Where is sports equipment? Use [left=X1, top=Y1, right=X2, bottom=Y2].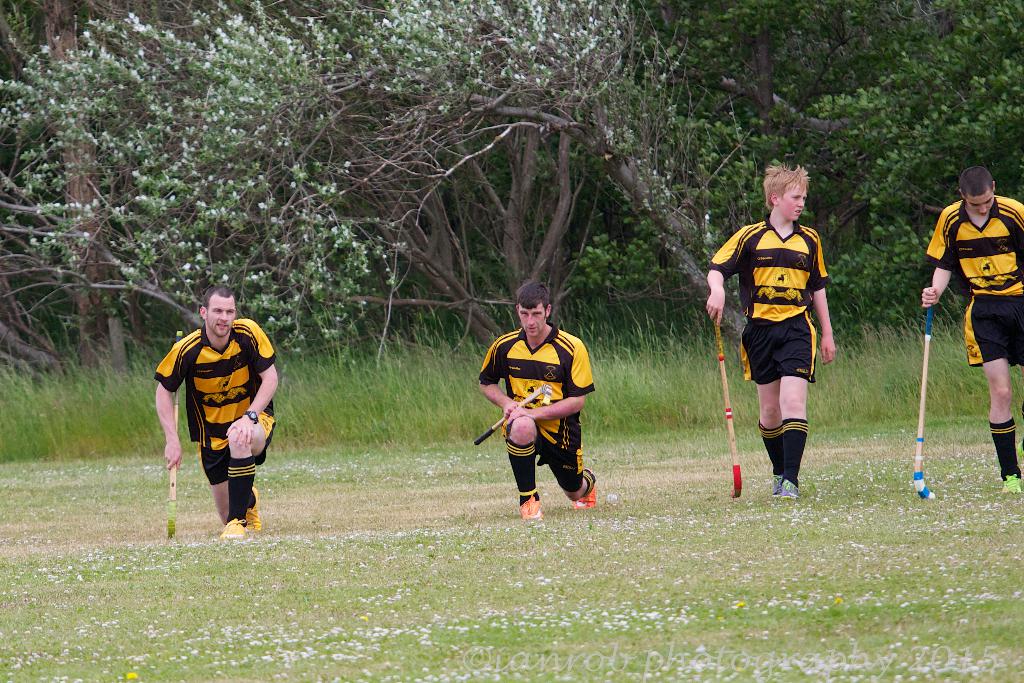
[left=783, top=480, right=797, bottom=497].
